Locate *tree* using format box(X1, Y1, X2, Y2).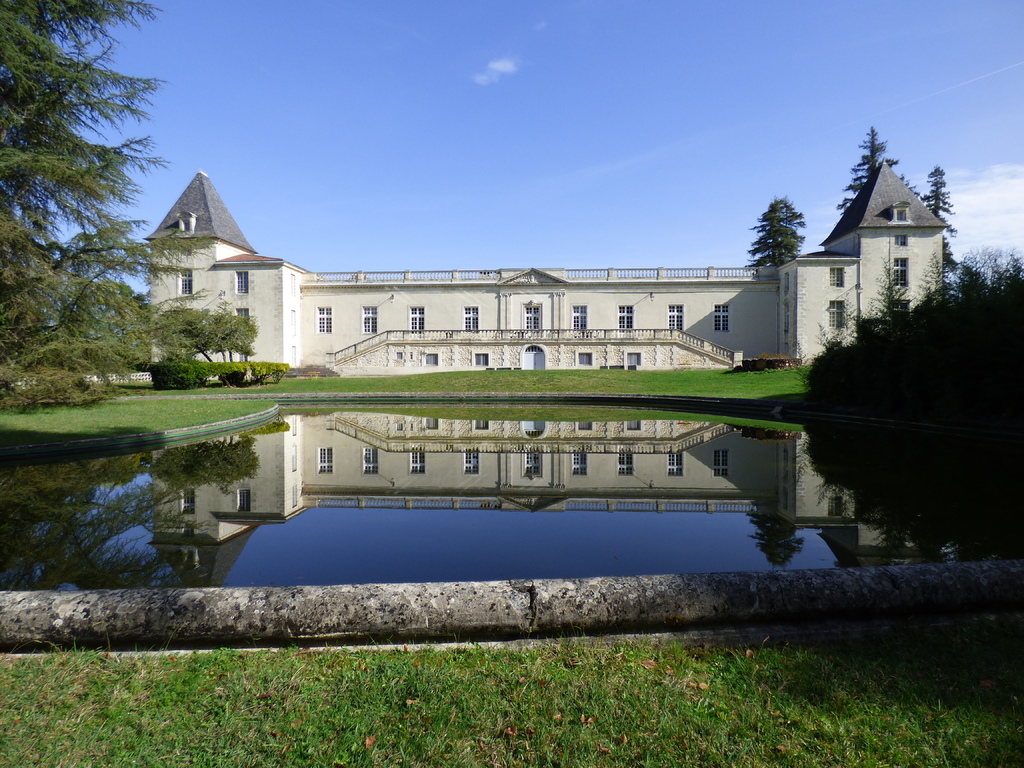
box(920, 168, 956, 268).
